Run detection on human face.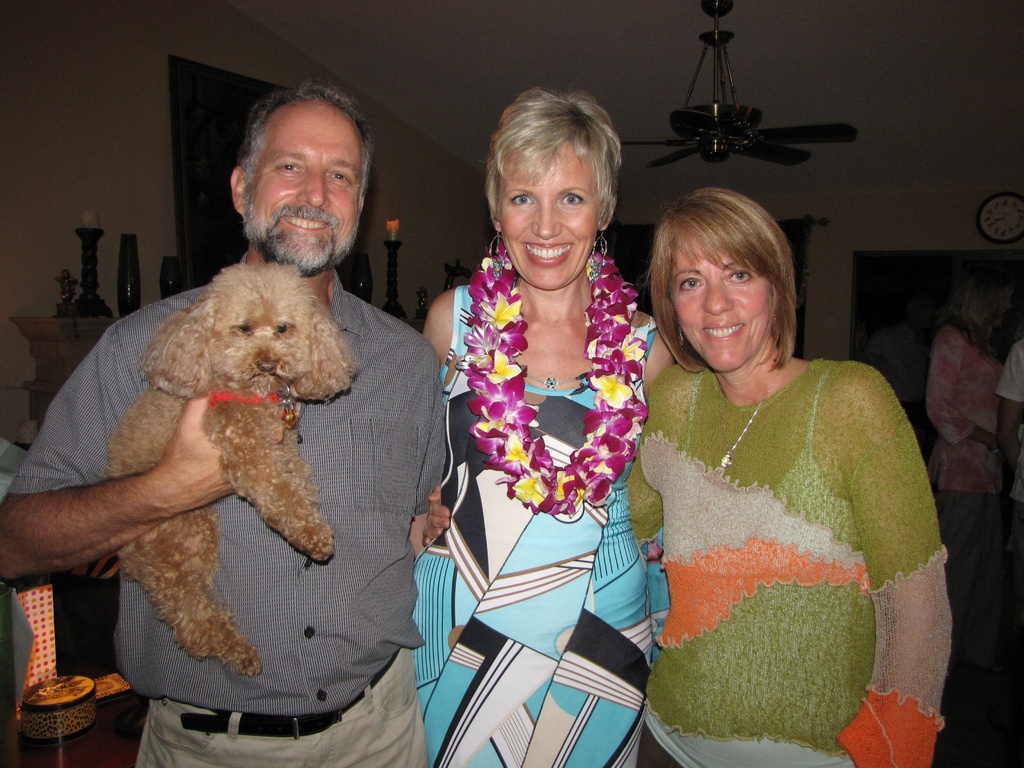
Result: bbox=(499, 146, 600, 291).
